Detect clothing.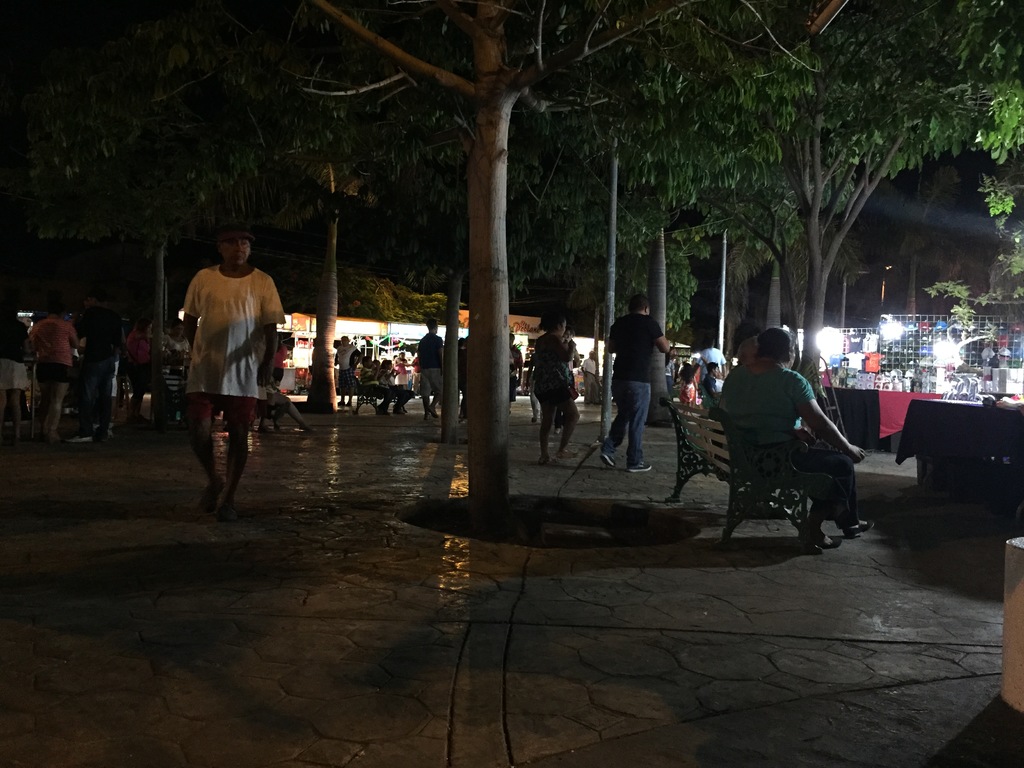
Detected at 522:352:540:417.
